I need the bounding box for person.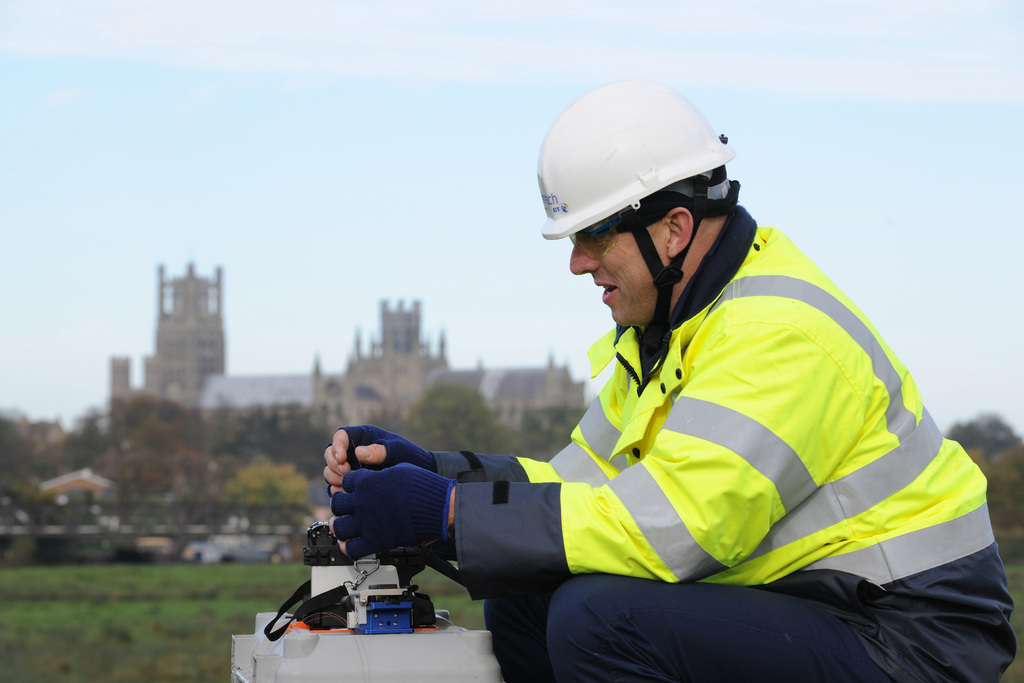
Here it is: x1=324 y1=79 x2=1017 y2=682.
